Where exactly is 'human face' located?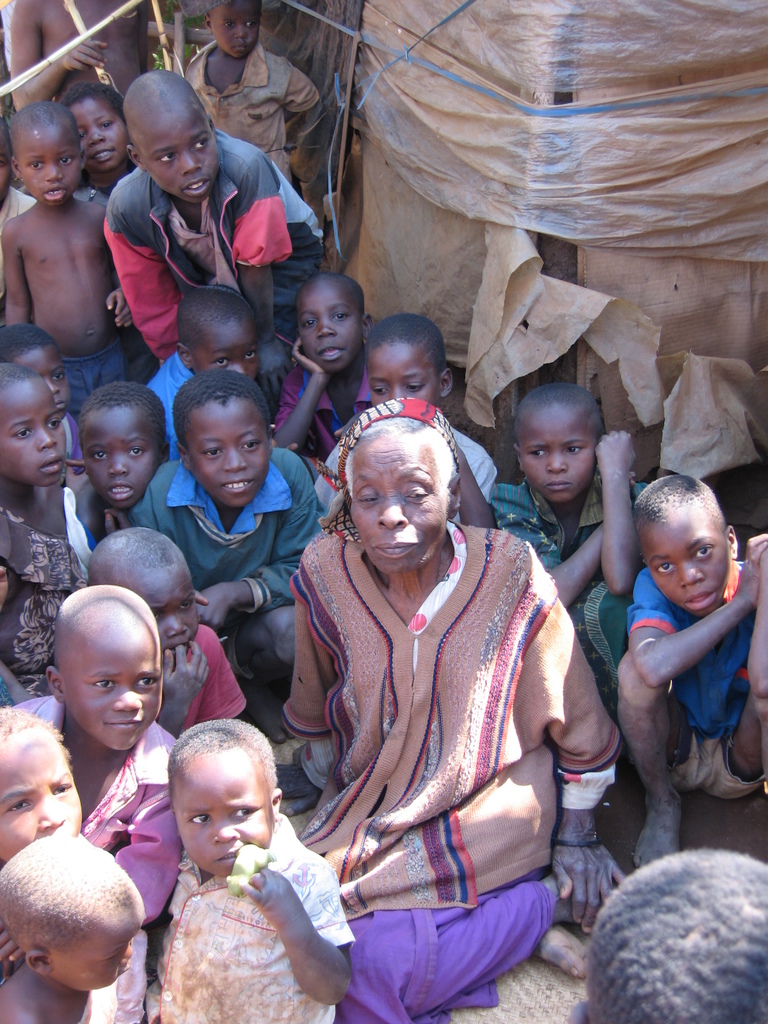
Its bounding box is [17,131,83,209].
